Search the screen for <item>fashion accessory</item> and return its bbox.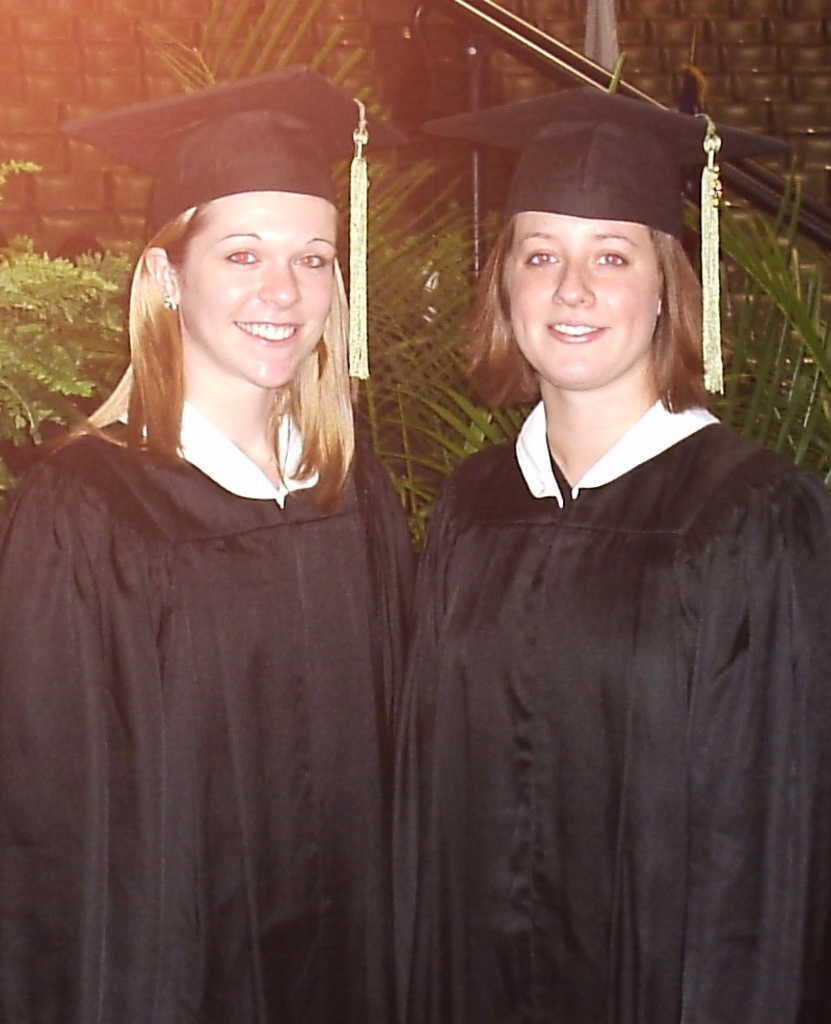
Found: [52, 61, 417, 380].
